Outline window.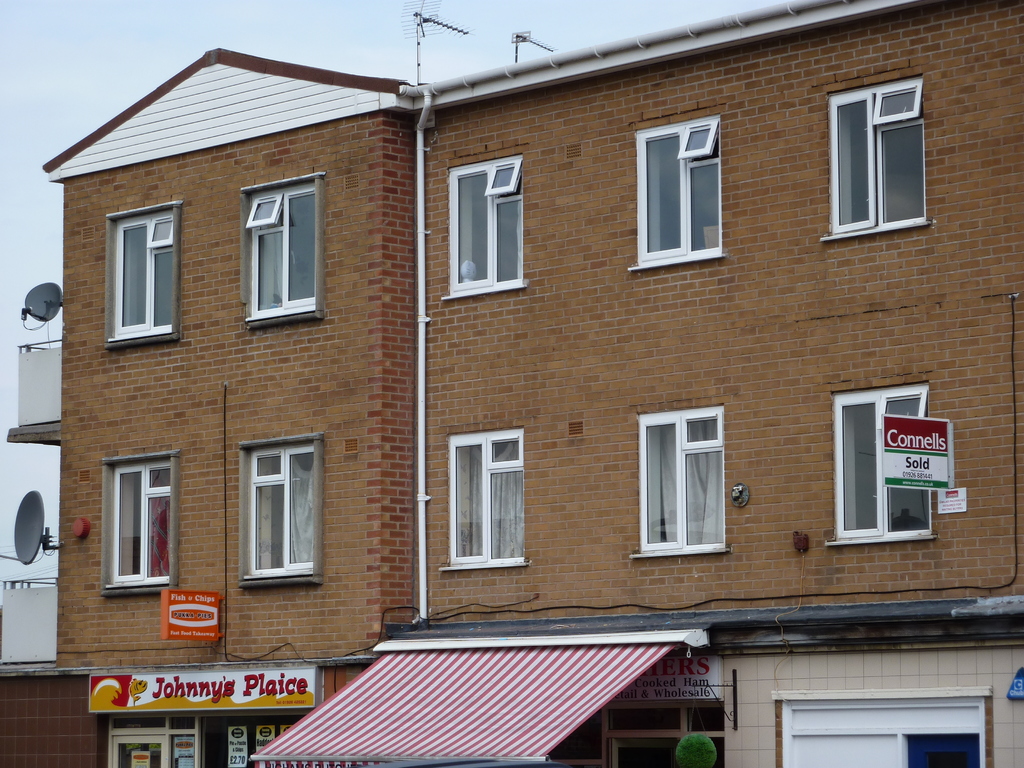
Outline: region(634, 395, 732, 566).
